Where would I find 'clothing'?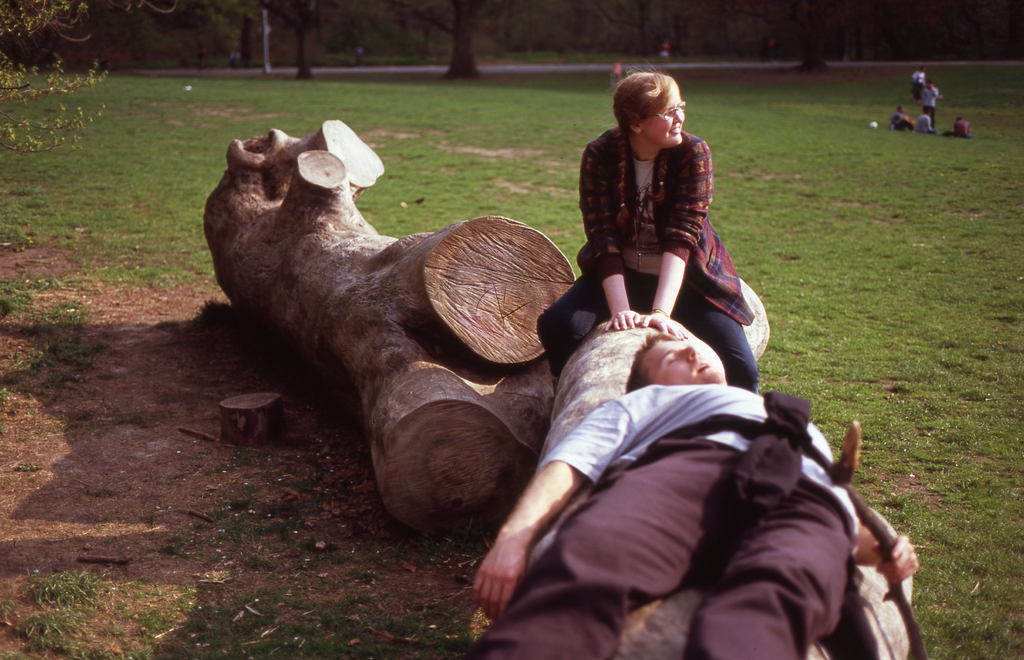
At <box>539,108,753,393</box>.
